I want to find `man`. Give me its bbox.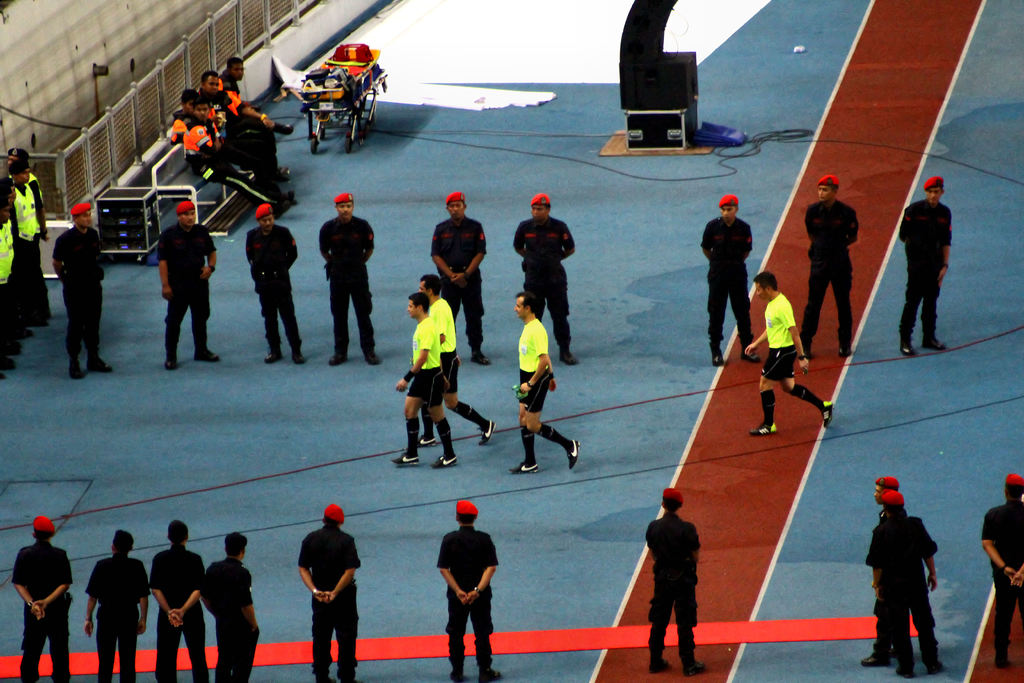
[981,470,1023,667].
